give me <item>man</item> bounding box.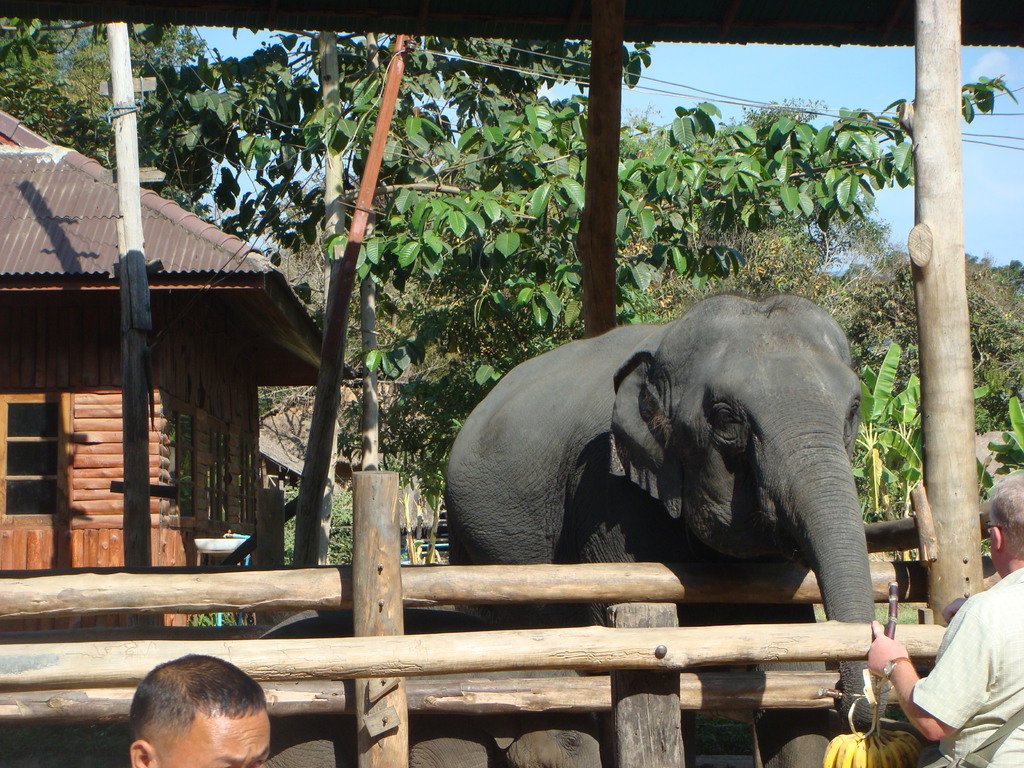
Rect(93, 652, 289, 767).
